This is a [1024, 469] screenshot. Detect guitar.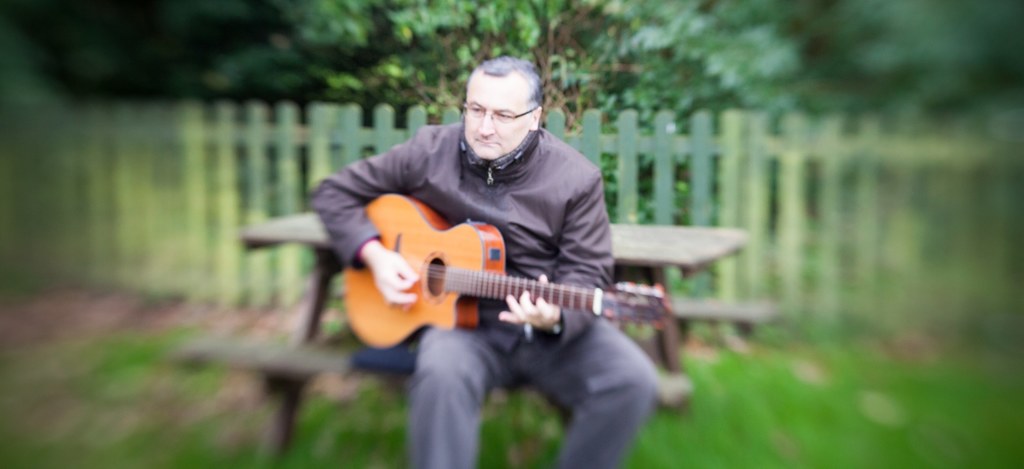
BBox(335, 191, 688, 362).
